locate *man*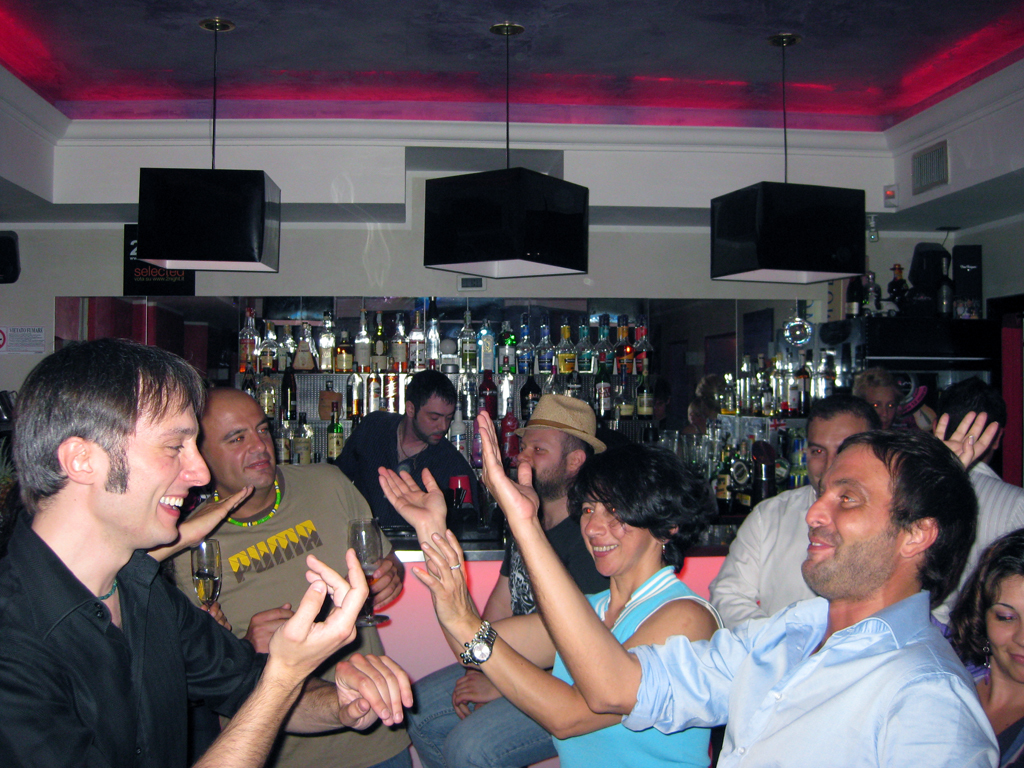
[475, 403, 1002, 767]
